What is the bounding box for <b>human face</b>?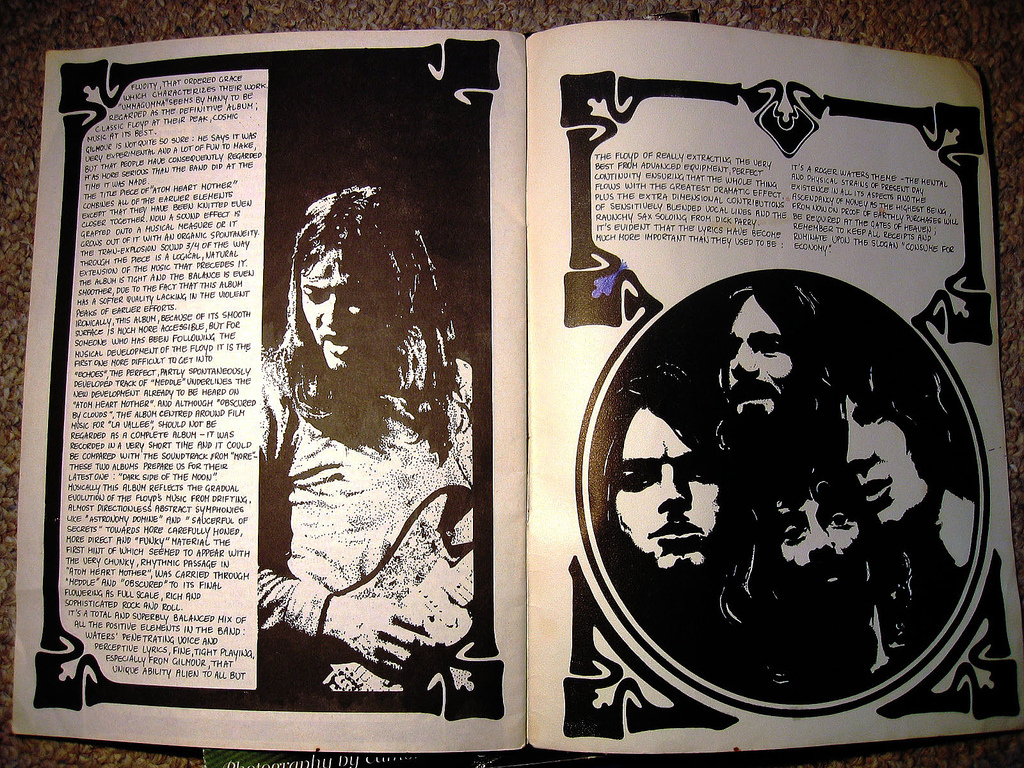
[left=722, top=289, right=790, bottom=421].
